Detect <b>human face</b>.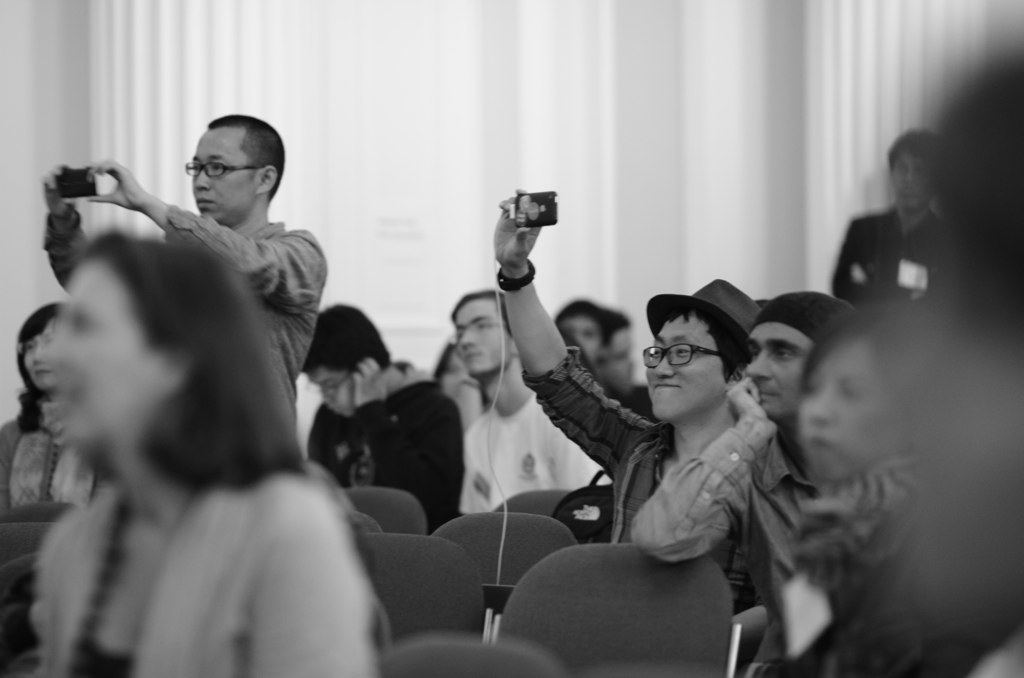
Detected at {"left": 456, "top": 298, "right": 511, "bottom": 376}.
